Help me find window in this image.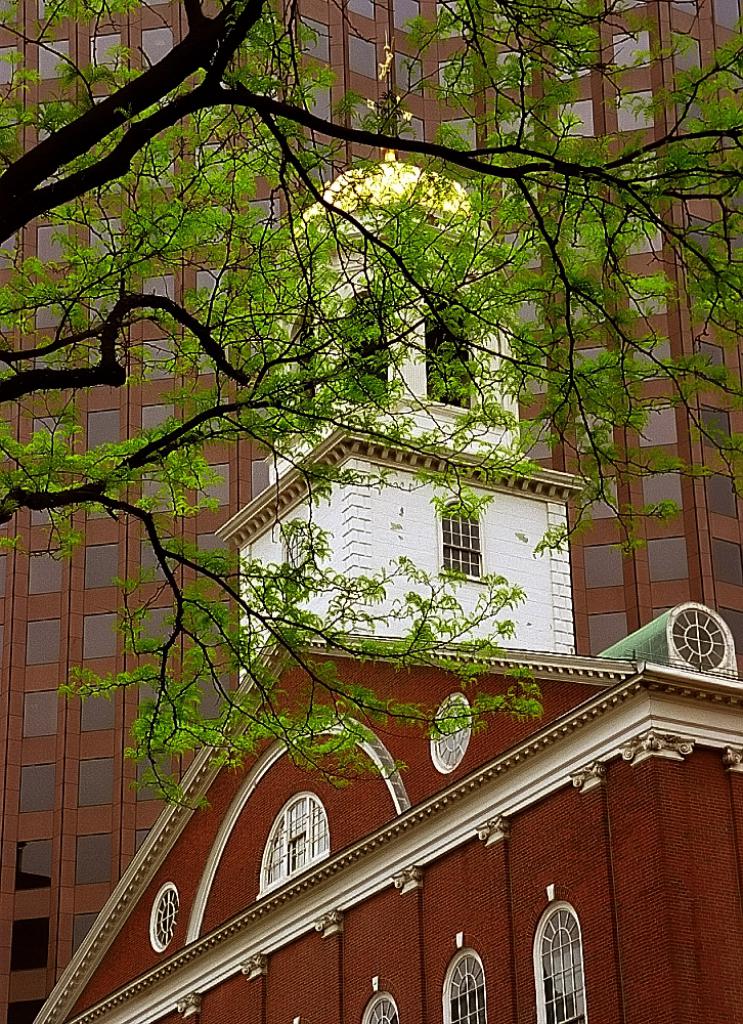
Found it: (left=697, top=340, right=726, bottom=390).
